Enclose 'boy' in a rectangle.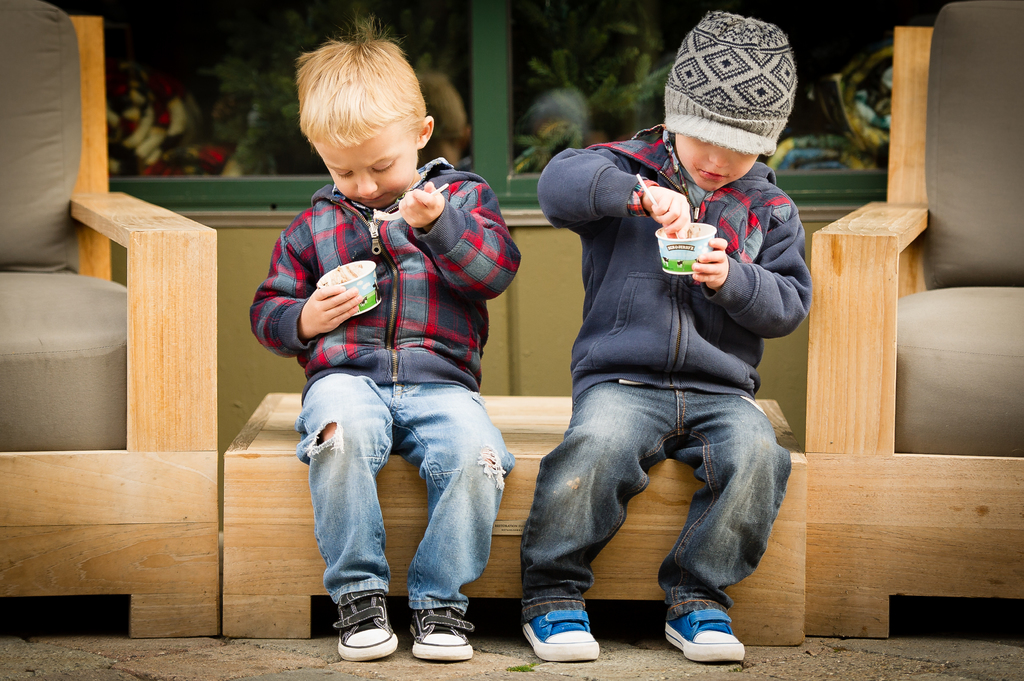
[left=240, top=8, right=519, bottom=668].
